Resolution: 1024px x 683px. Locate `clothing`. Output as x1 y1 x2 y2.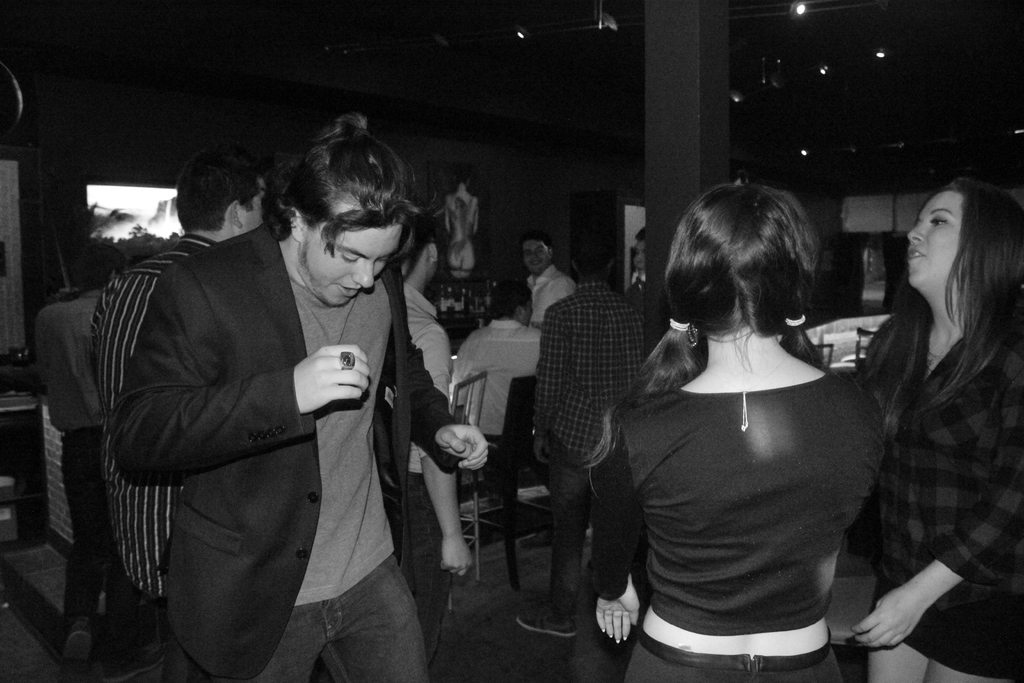
459 320 544 437.
